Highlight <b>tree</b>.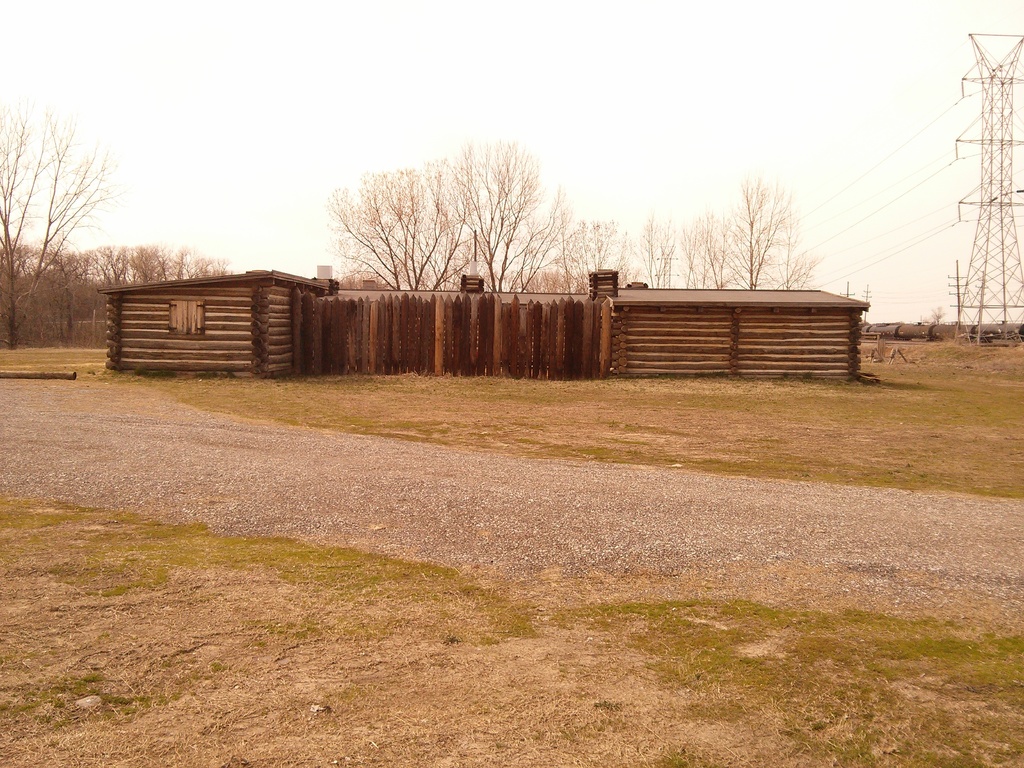
Highlighted region: (732,177,822,284).
